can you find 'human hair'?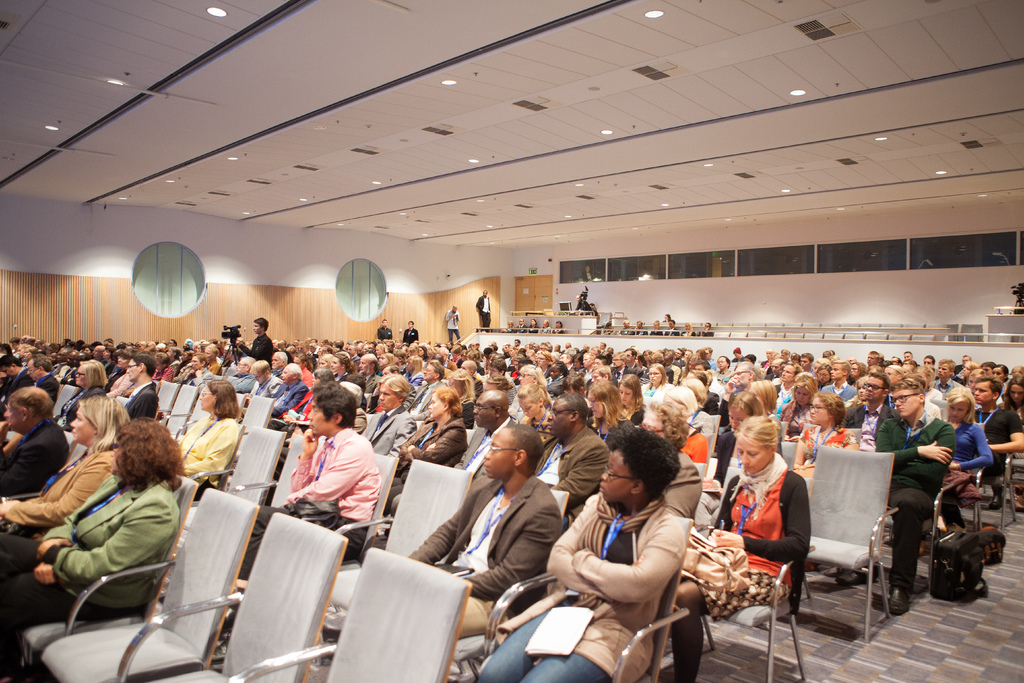
Yes, bounding box: locate(942, 385, 977, 424).
